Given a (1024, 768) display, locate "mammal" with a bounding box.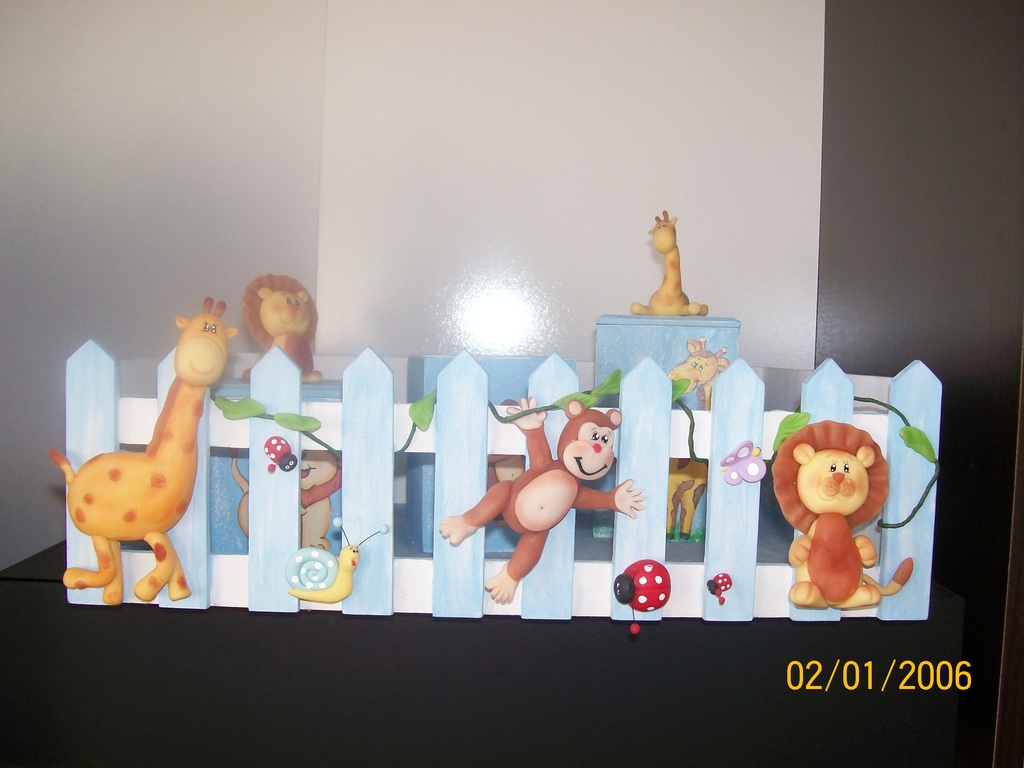
Located: 764 423 915 610.
